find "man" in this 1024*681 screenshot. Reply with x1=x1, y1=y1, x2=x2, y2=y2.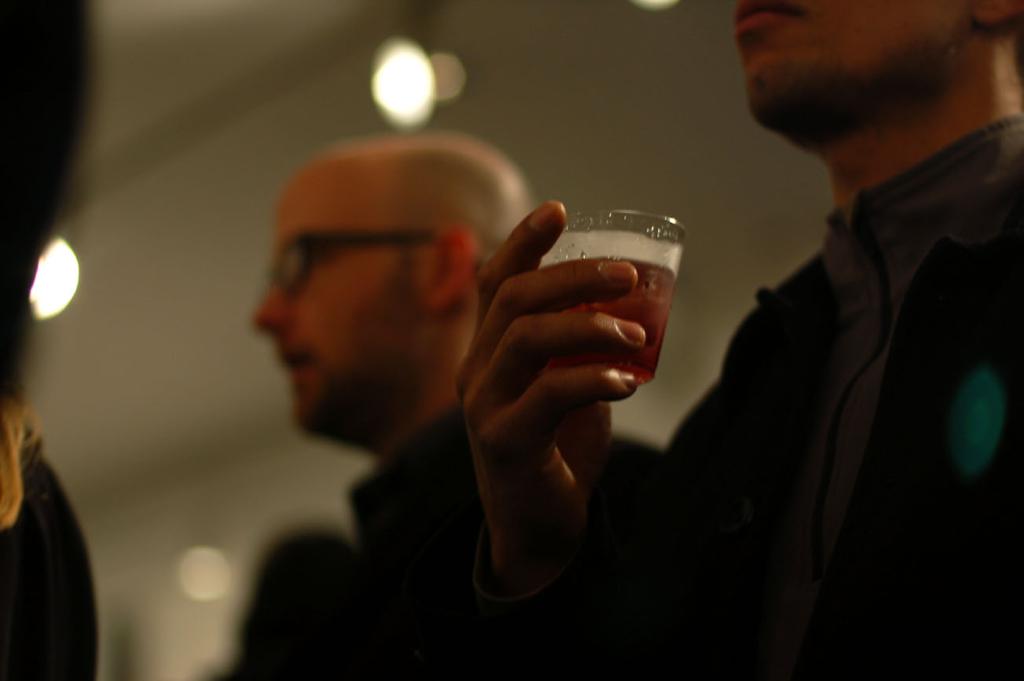
x1=248, y1=141, x2=664, y2=680.
